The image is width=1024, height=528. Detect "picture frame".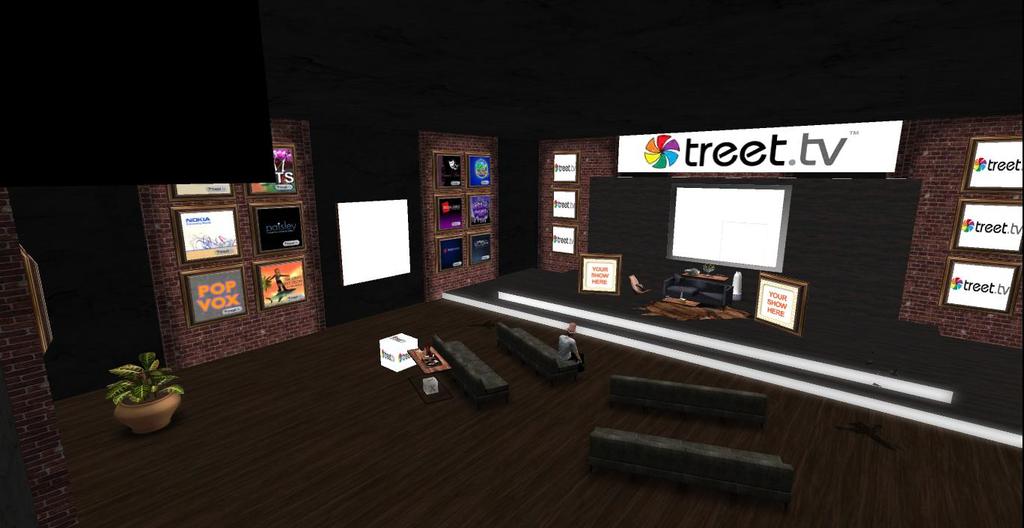
Detection: 940, 258, 1023, 309.
